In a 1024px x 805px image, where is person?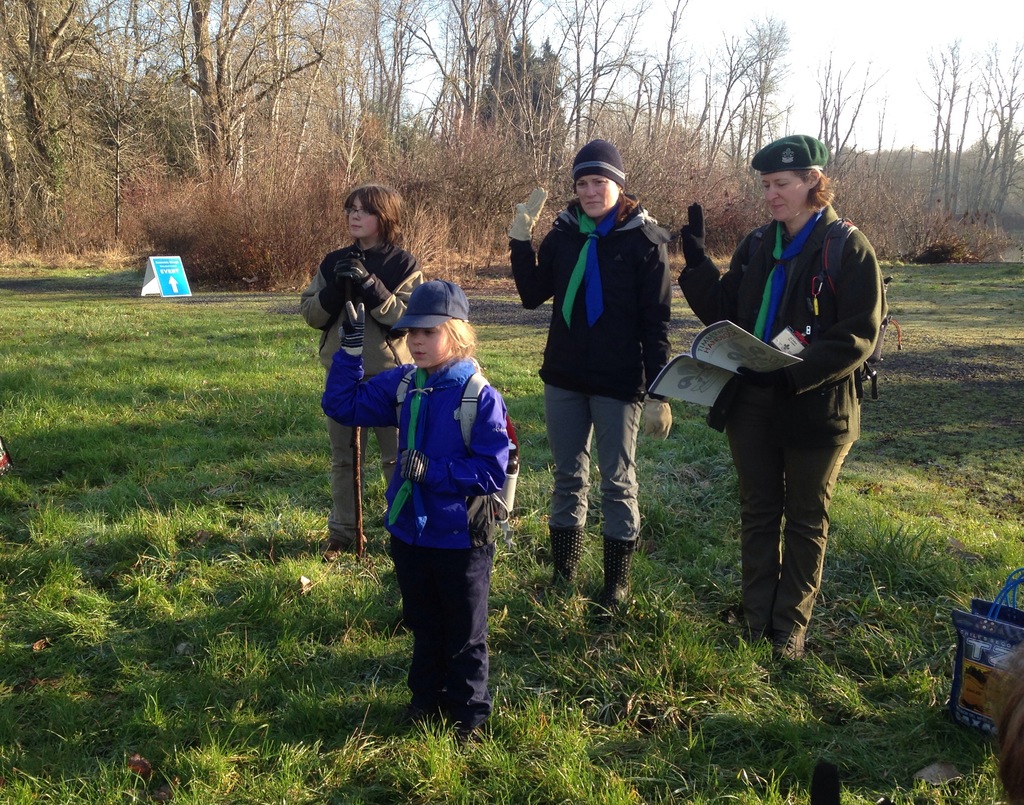
(left=297, top=183, right=421, bottom=562).
